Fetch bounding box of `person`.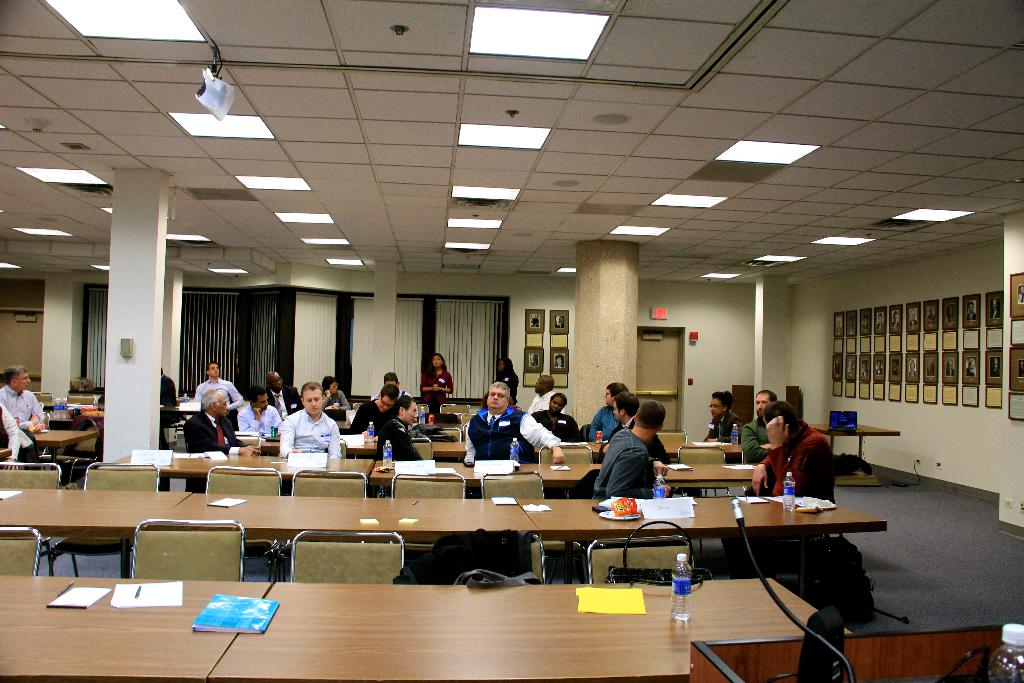
Bbox: {"x1": 415, "y1": 345, "x2": 457, "y2": 412}.
